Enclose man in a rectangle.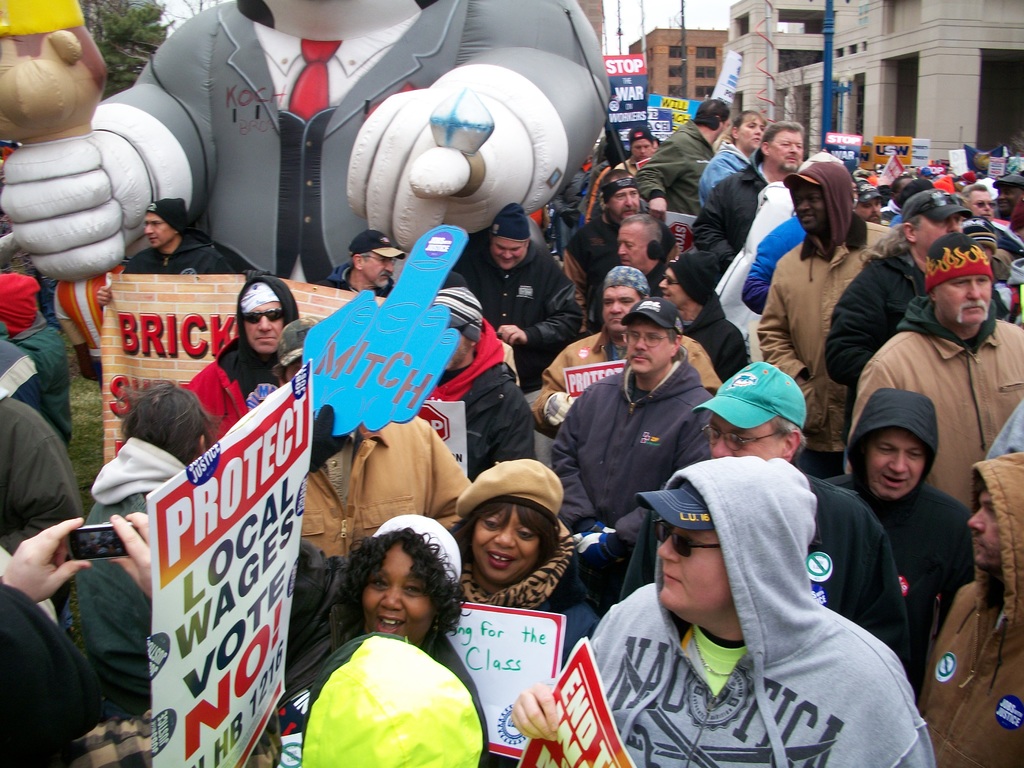
region(633, 95, 726, 214).
